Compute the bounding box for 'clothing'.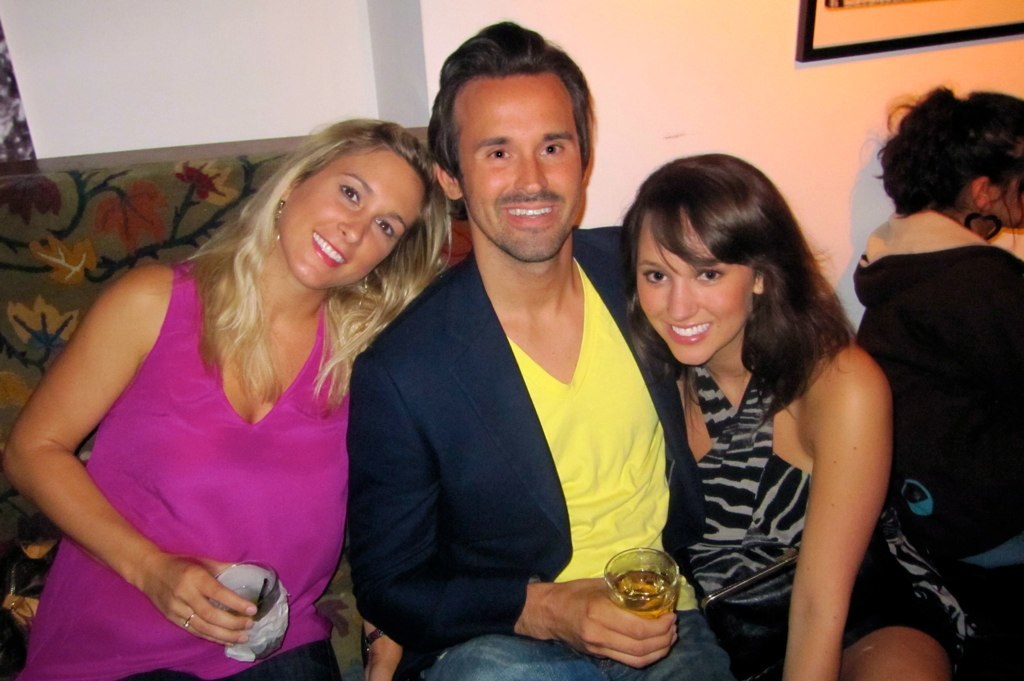
locate(851, 213, 1023, 680).
